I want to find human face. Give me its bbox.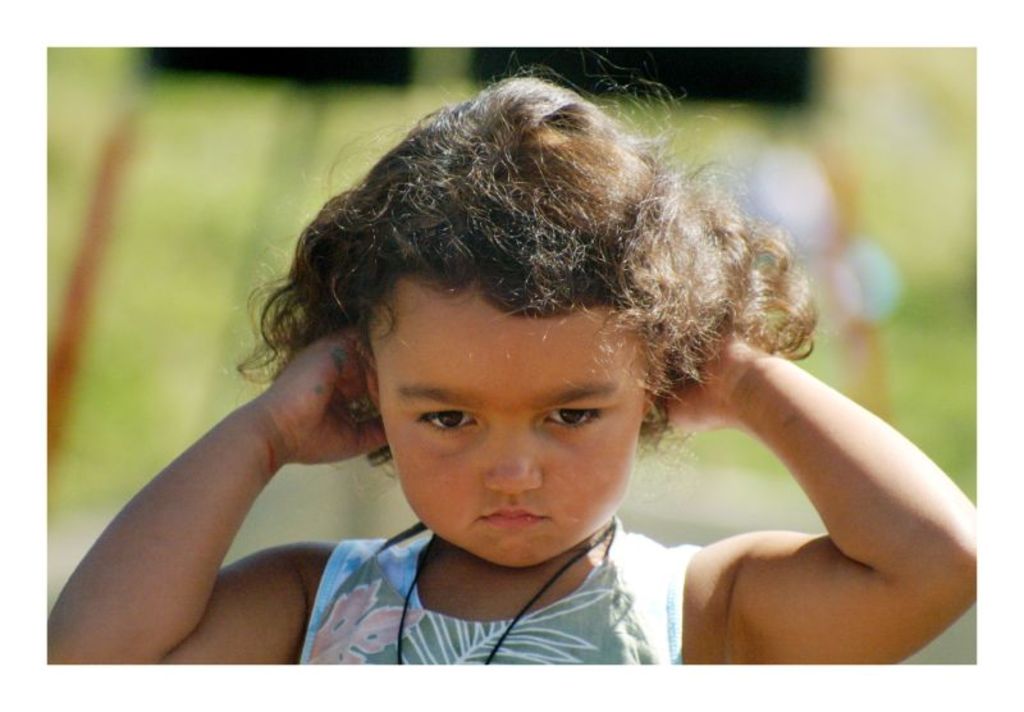
[374, 301, 646, 566].
